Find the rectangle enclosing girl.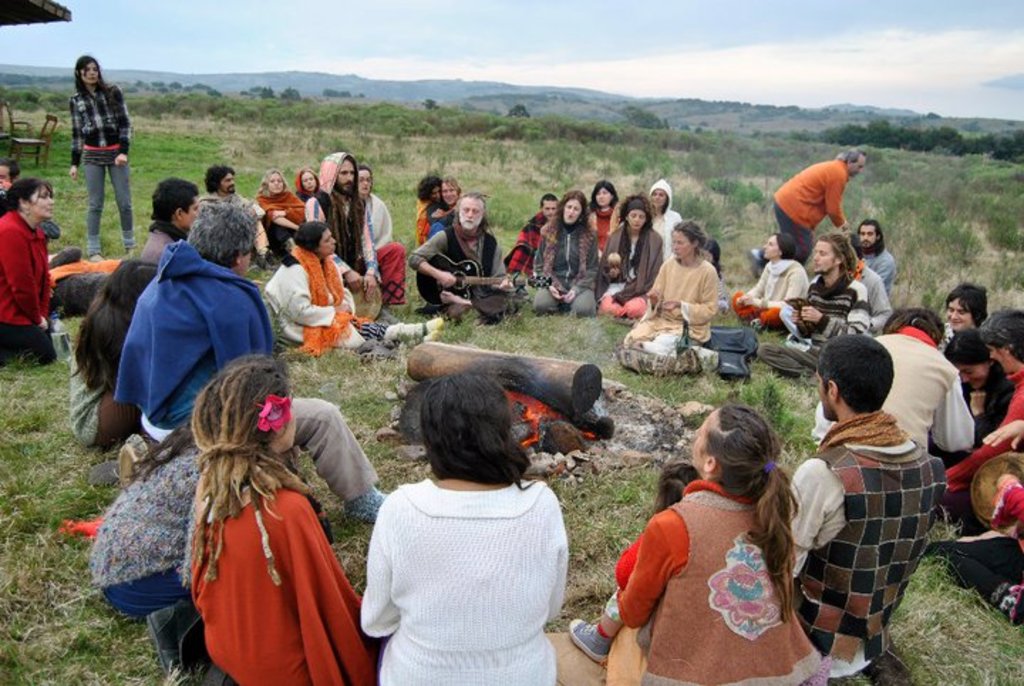
698,238,731,315.
